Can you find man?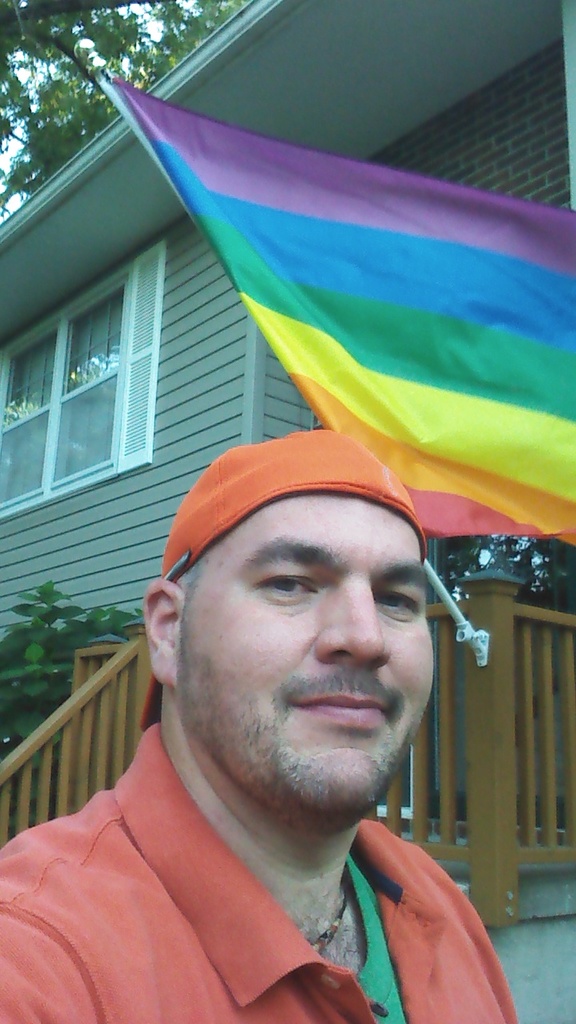
Yes, bounding box: region(0, 432, 522, 1023).
